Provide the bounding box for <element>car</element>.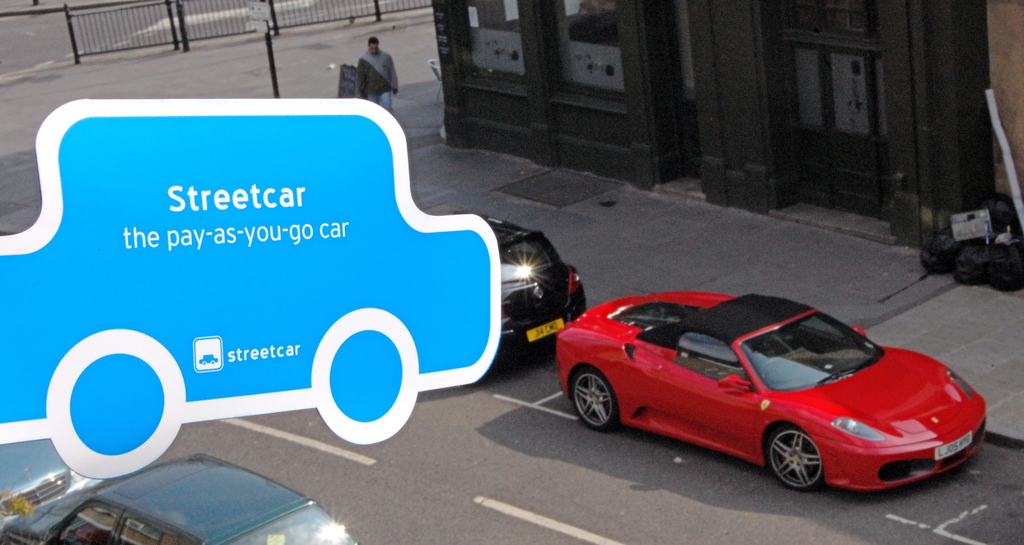
(left=1, top=454, right=362, bottom=544).
